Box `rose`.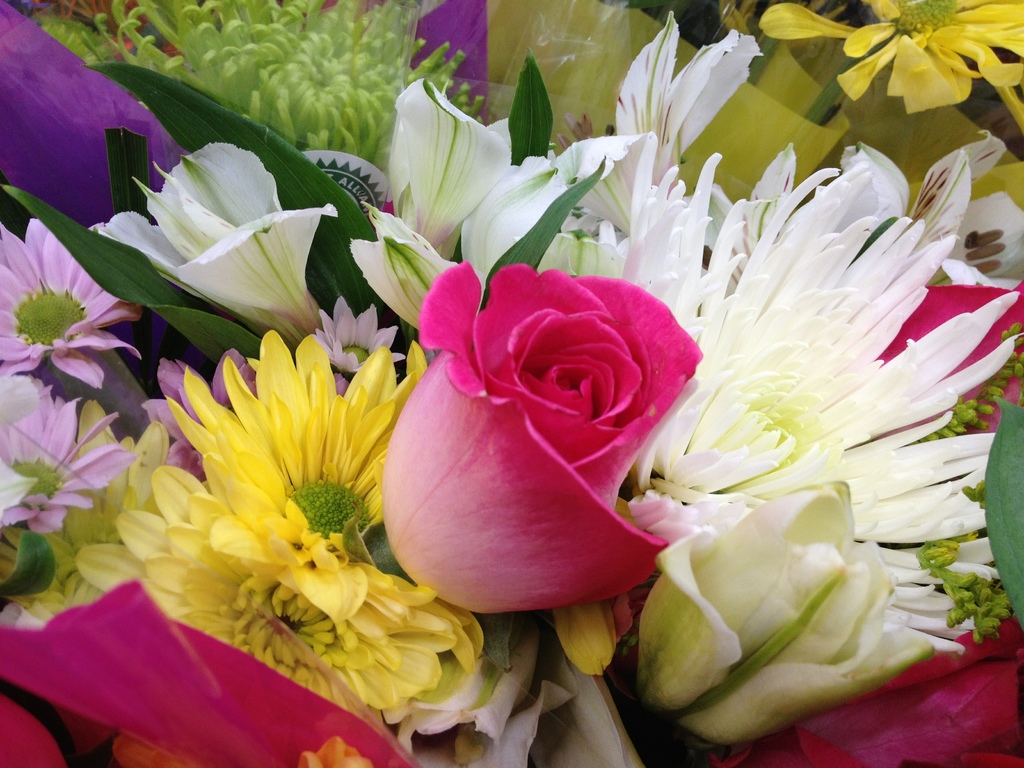
bbox(376, 256, 703, 616).
